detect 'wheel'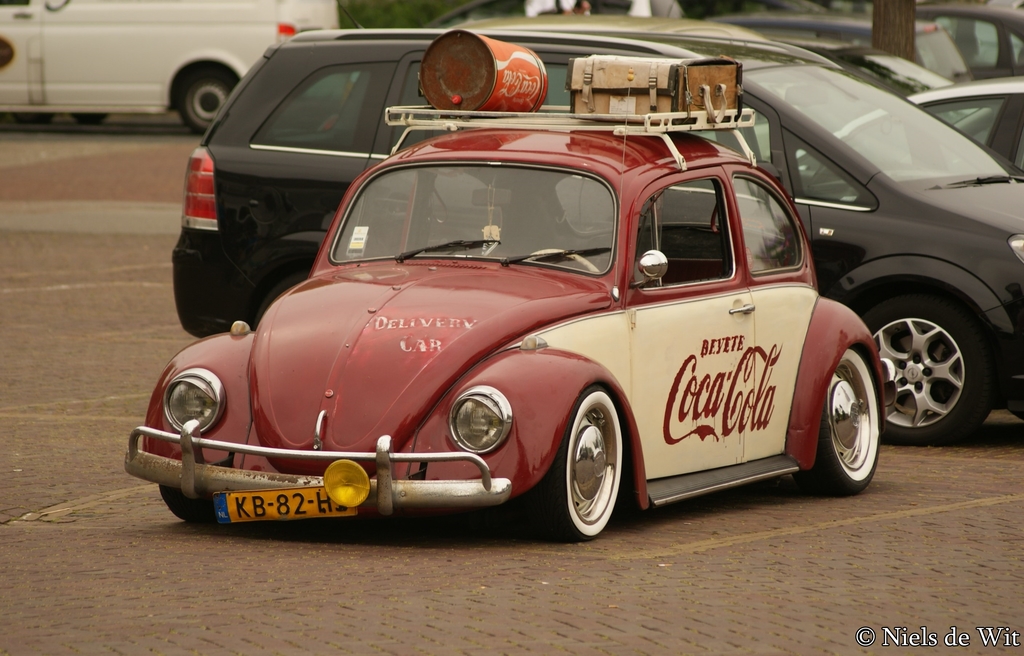
l=169, t=64, r=237, b=132
